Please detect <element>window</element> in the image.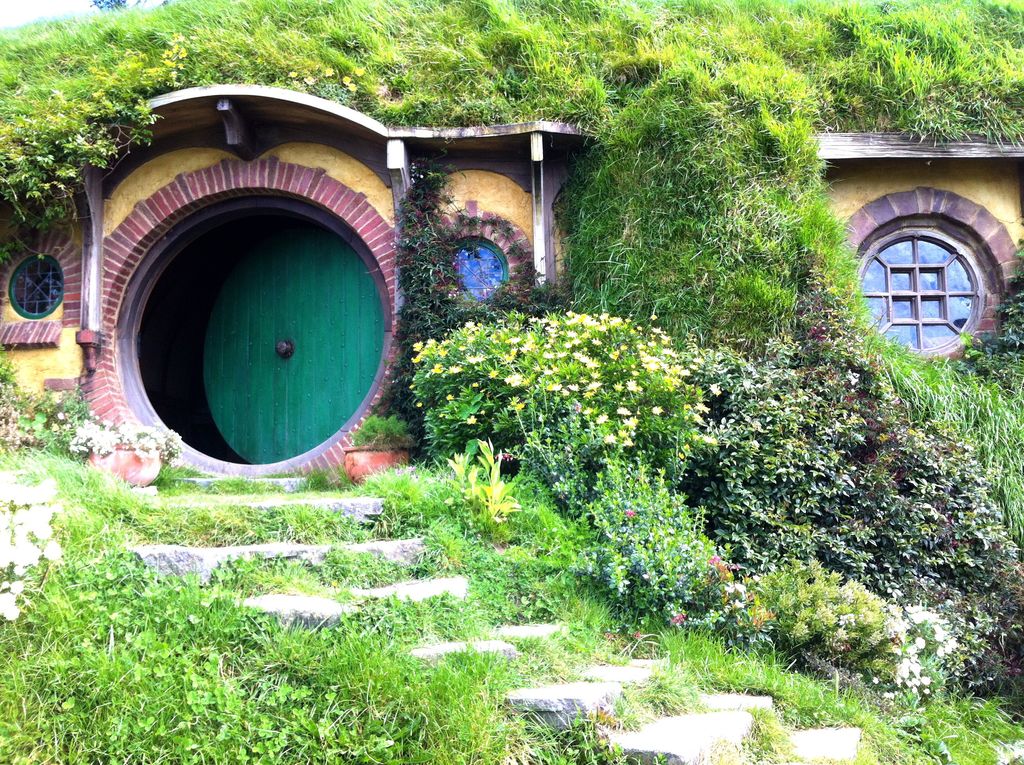
bbox(4, 255, 65, 321).
